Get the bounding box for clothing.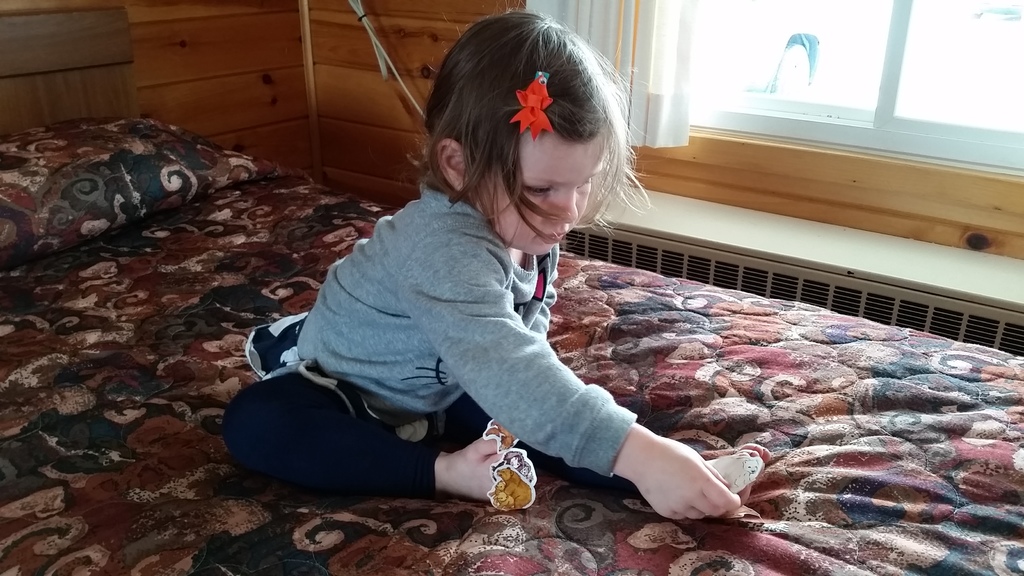
[x1=222, y1=175, x2=637, y2=500].
